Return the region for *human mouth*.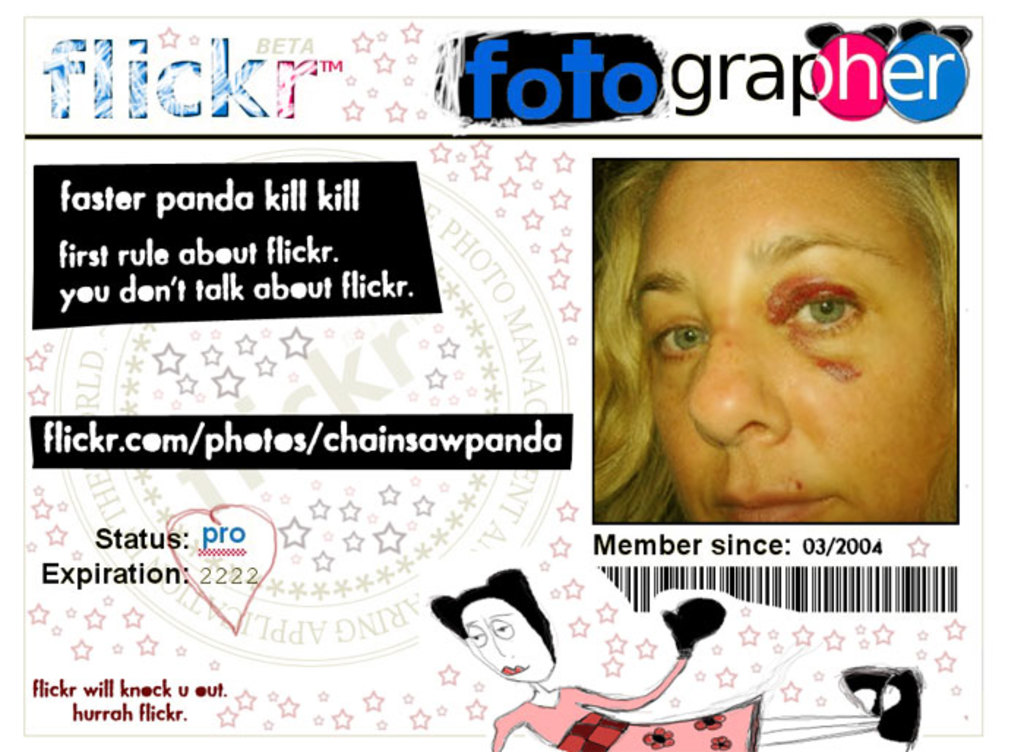
Rect(503, 663, 528, 673).
